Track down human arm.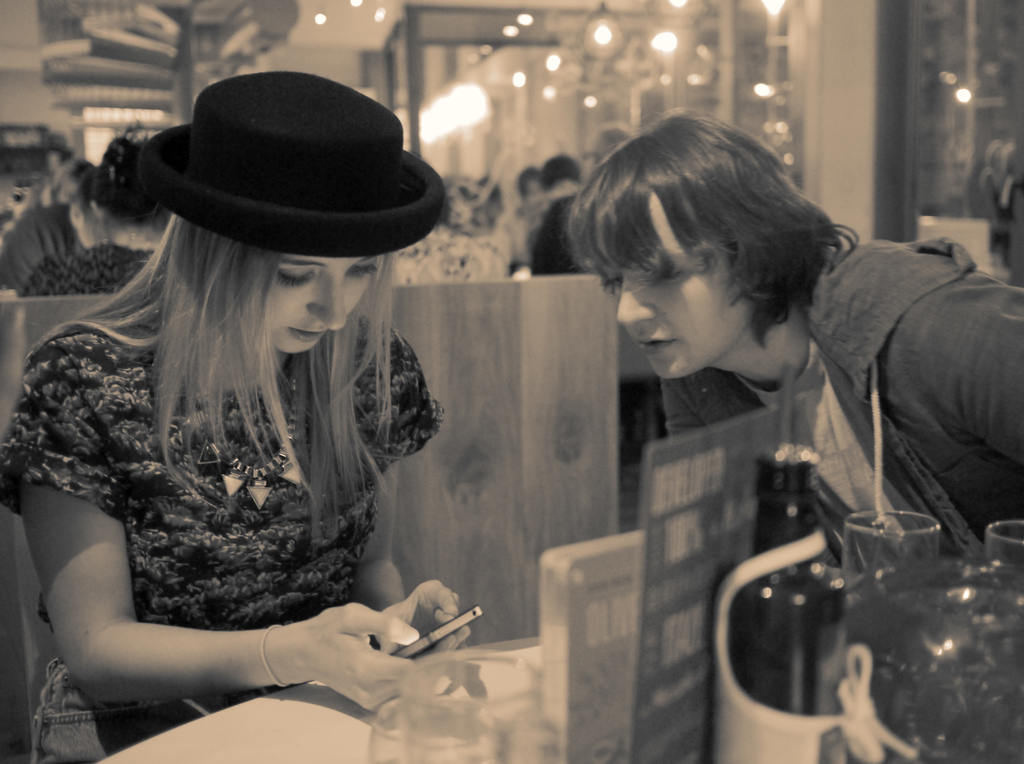
Tracked to <bbox>11, 468, 408, 727</bbox>.
